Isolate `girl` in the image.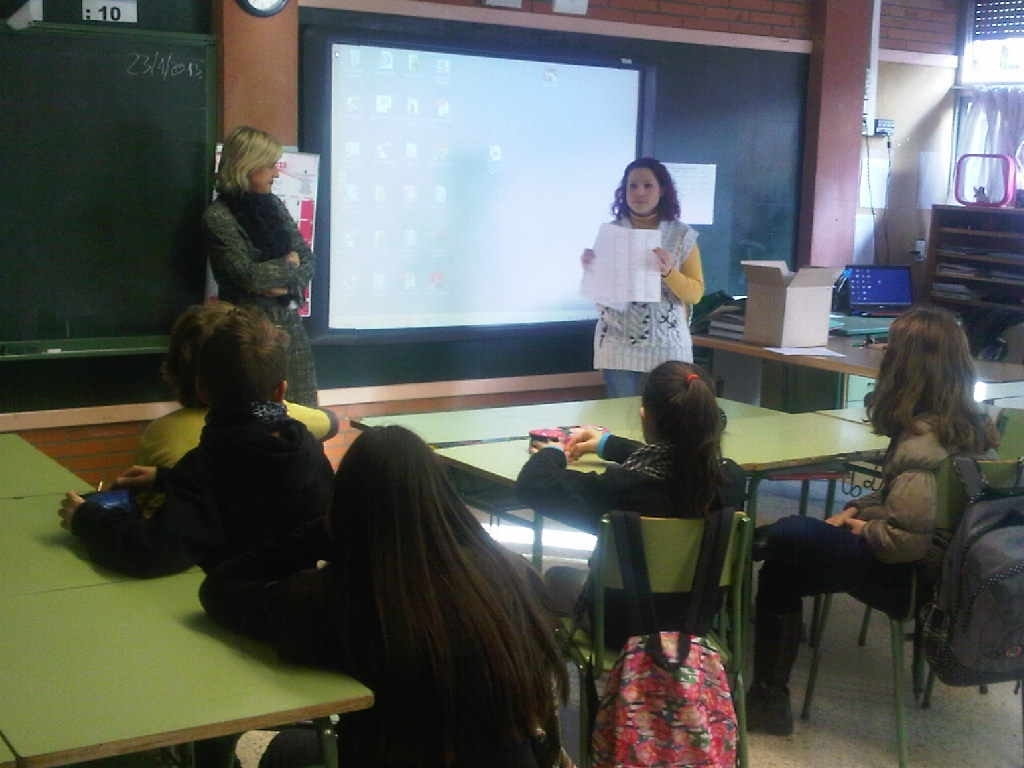
Isolated region: 510 361 751 645.
